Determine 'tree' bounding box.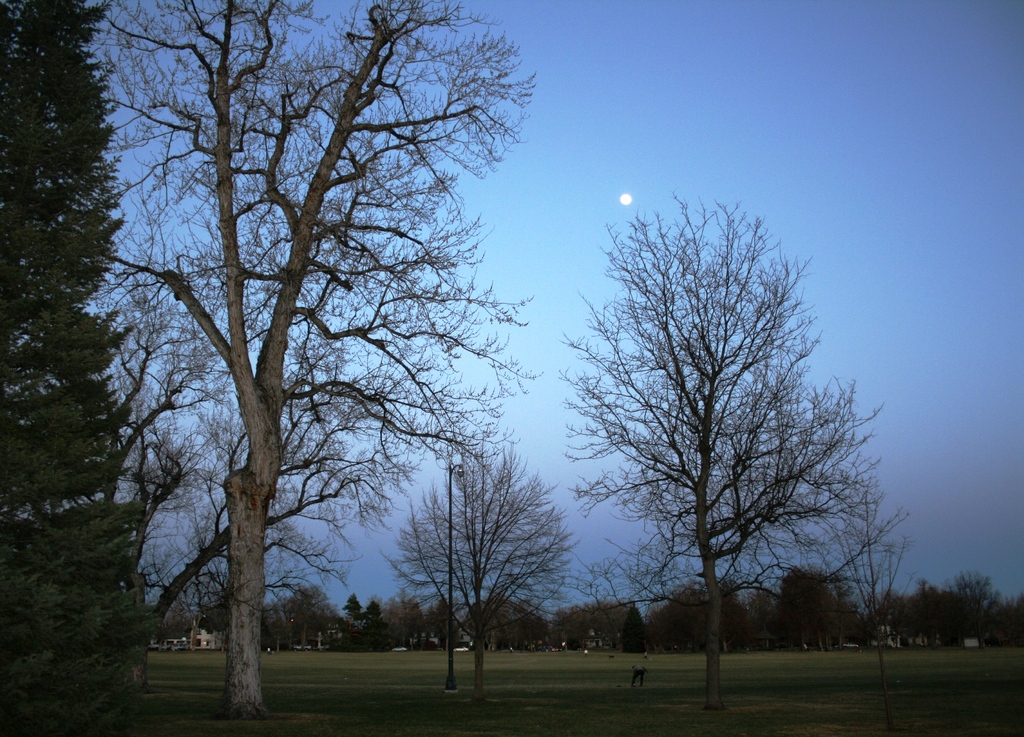
Determined: box(88, 0, 541, 718).
